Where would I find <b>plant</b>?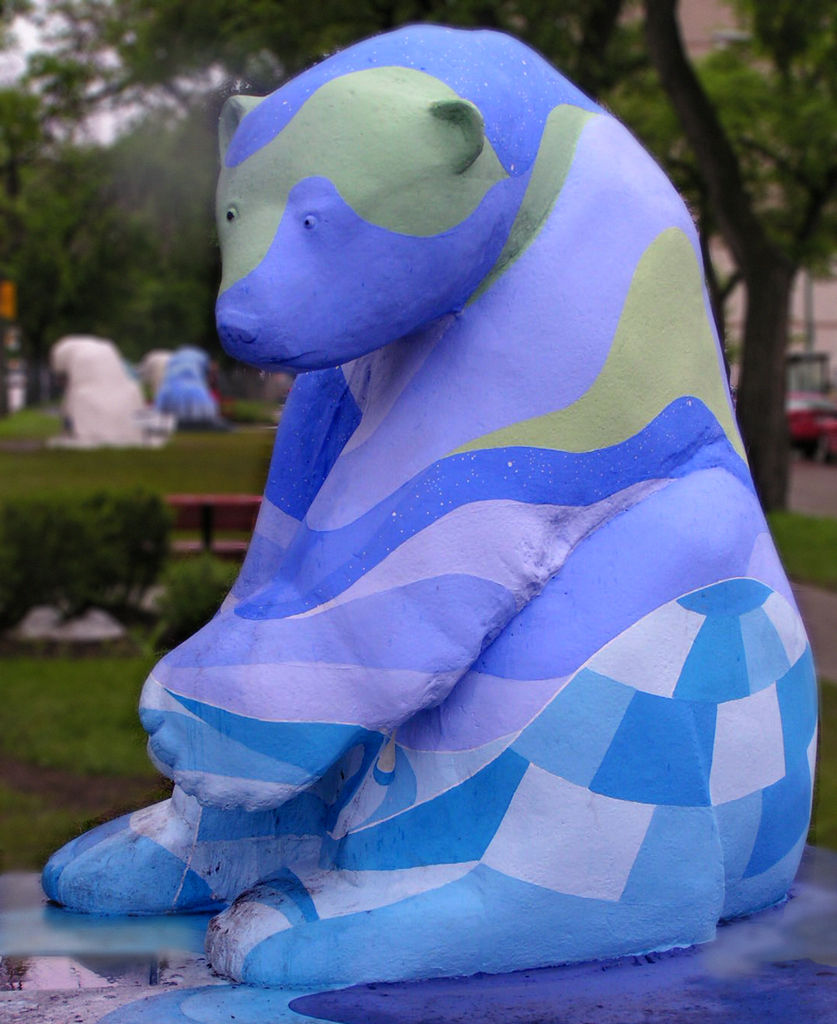
At (759, 483, 836, 594).
